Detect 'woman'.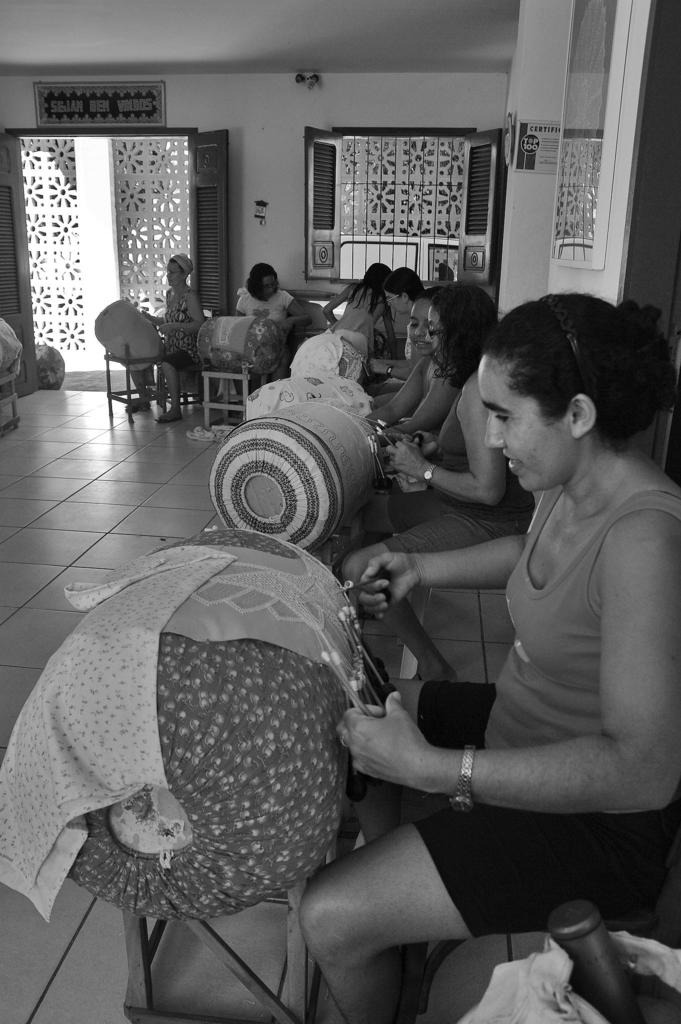
Detected at 361,263,420,378.
